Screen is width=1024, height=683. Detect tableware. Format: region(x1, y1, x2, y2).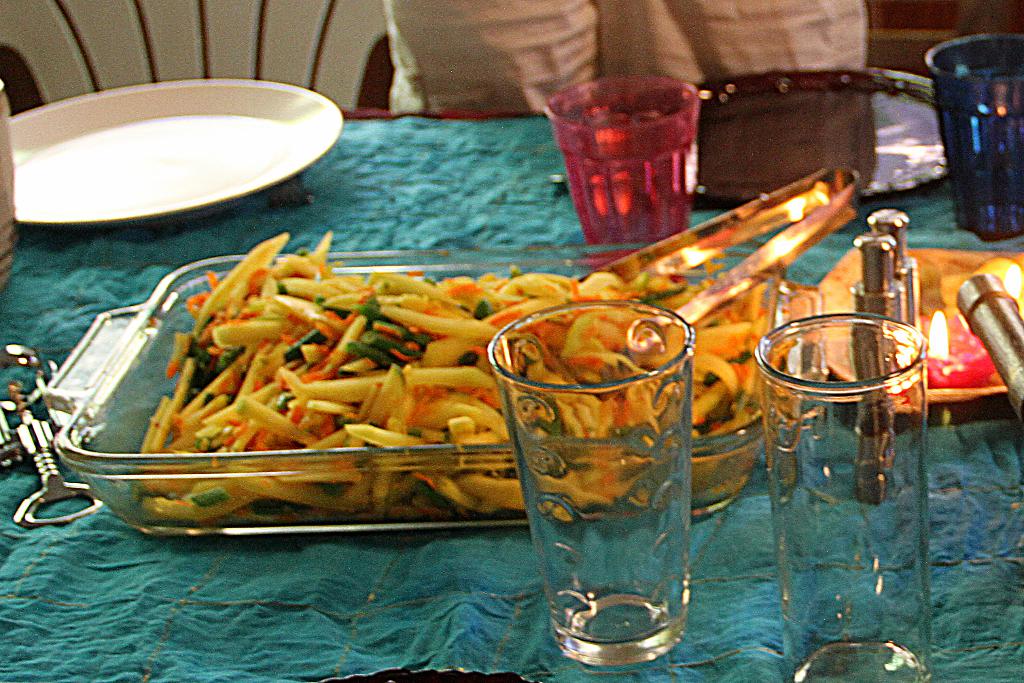
region(817, 245, 1023, 406).
